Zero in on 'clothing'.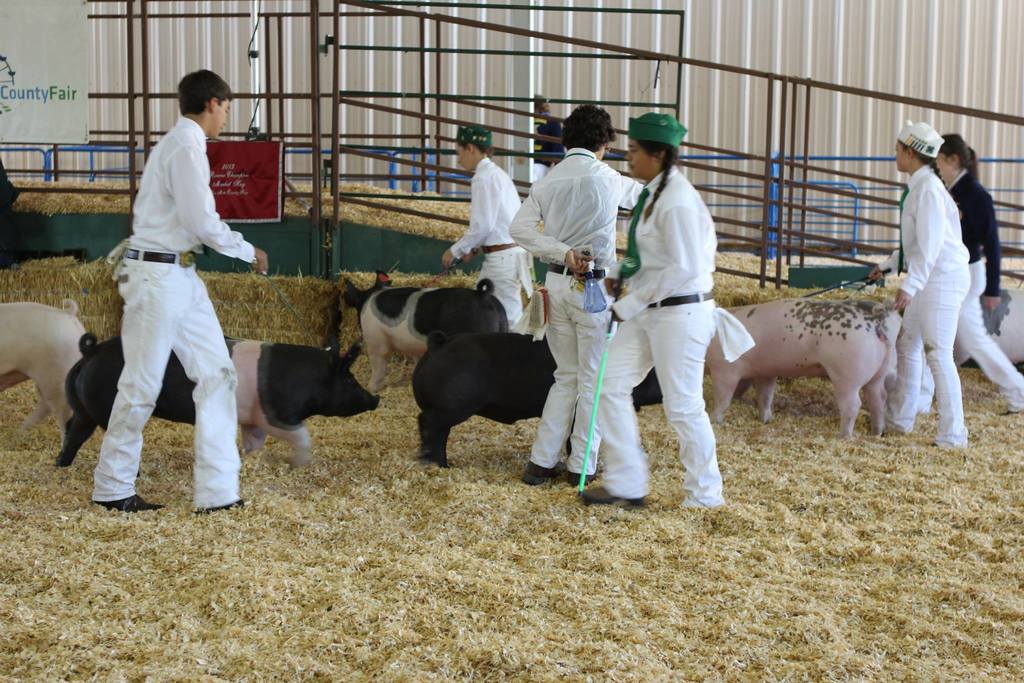
Zeroed in: [449,152,542,340].
